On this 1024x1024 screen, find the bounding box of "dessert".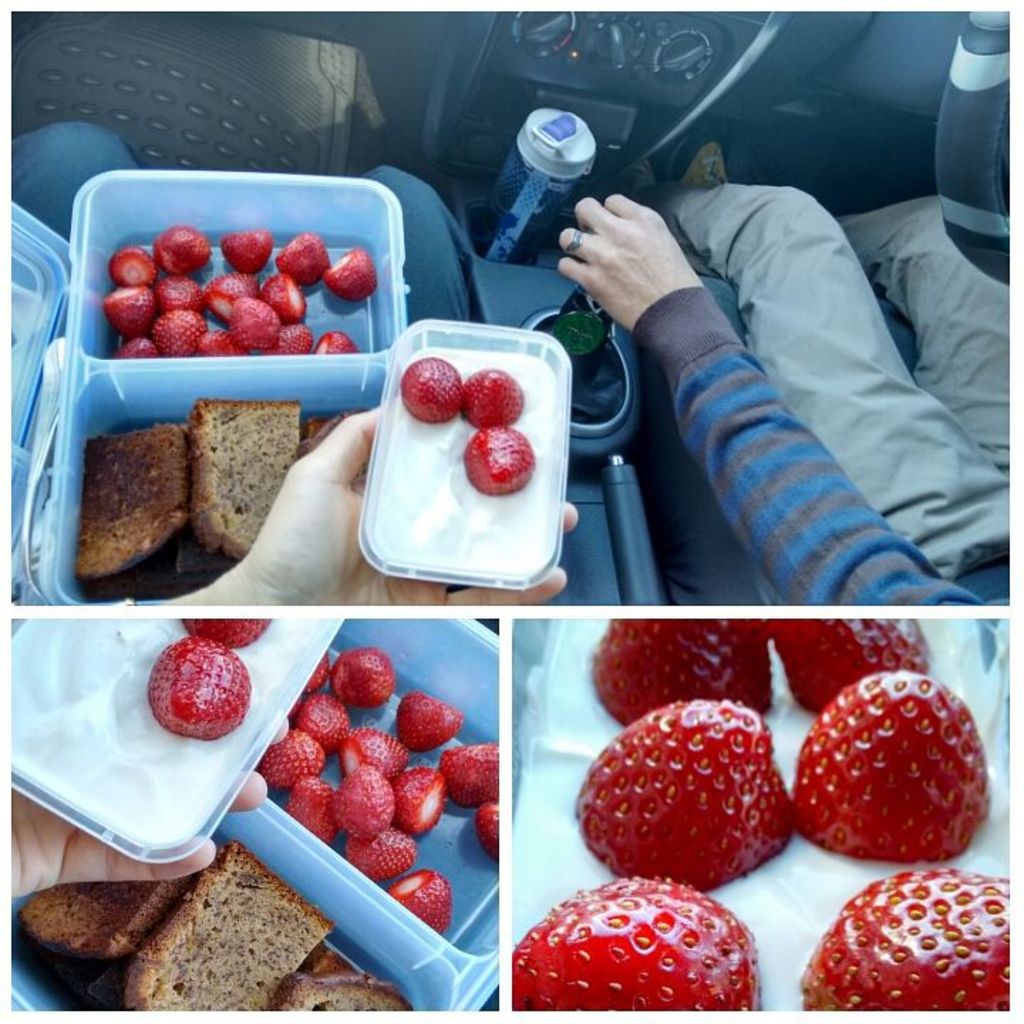
Bounding box: [x1=191, y1=397, x2=297, y2=558].
